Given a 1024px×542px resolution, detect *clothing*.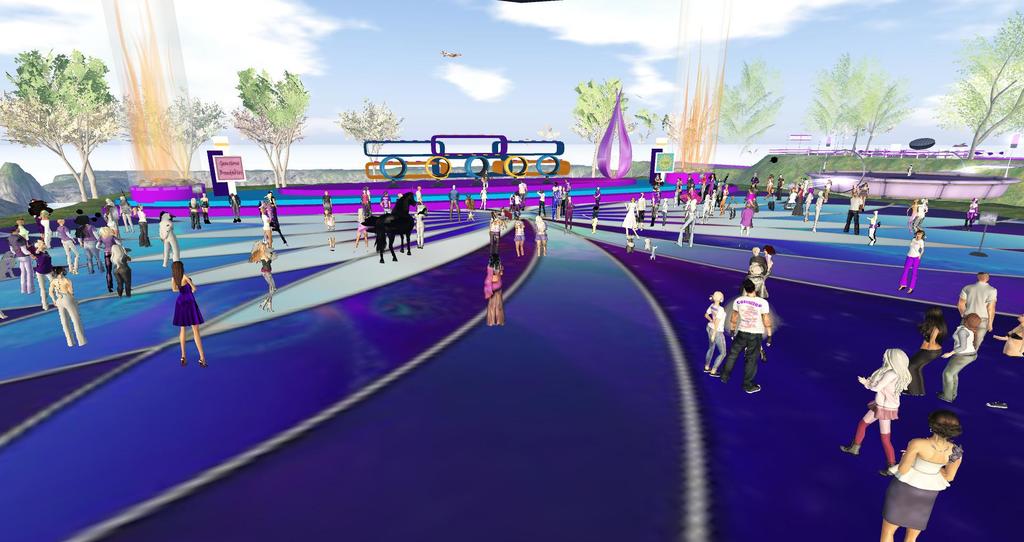
{"left": 485, "top": 264, "right": 506, "bottom": 325}.
